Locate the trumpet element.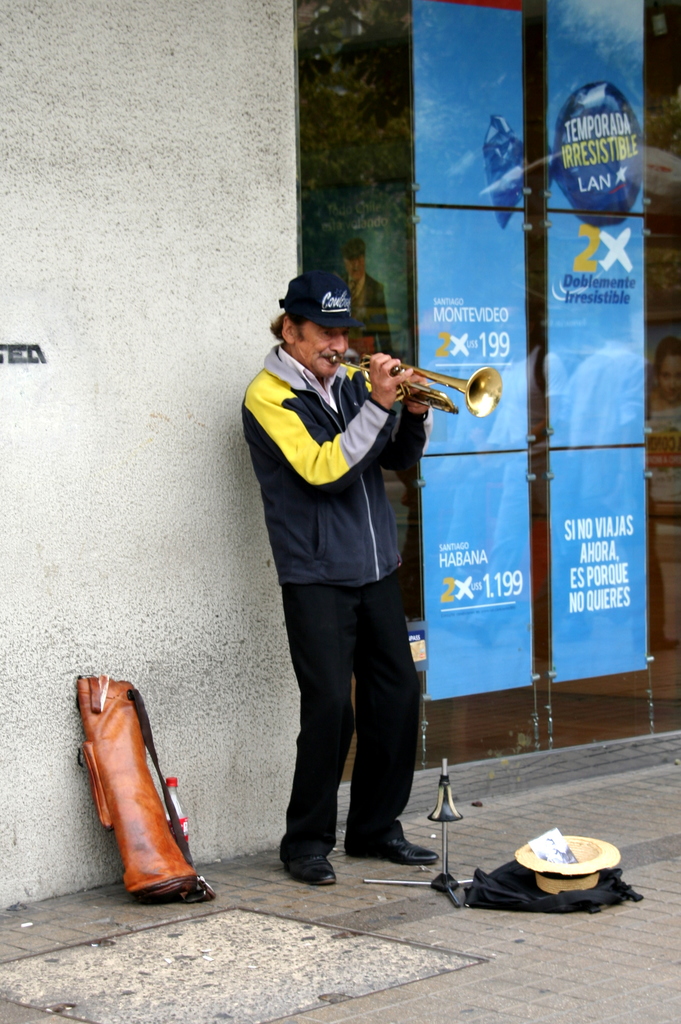
Element bbox: bbox(328, 351, 503, 419).
